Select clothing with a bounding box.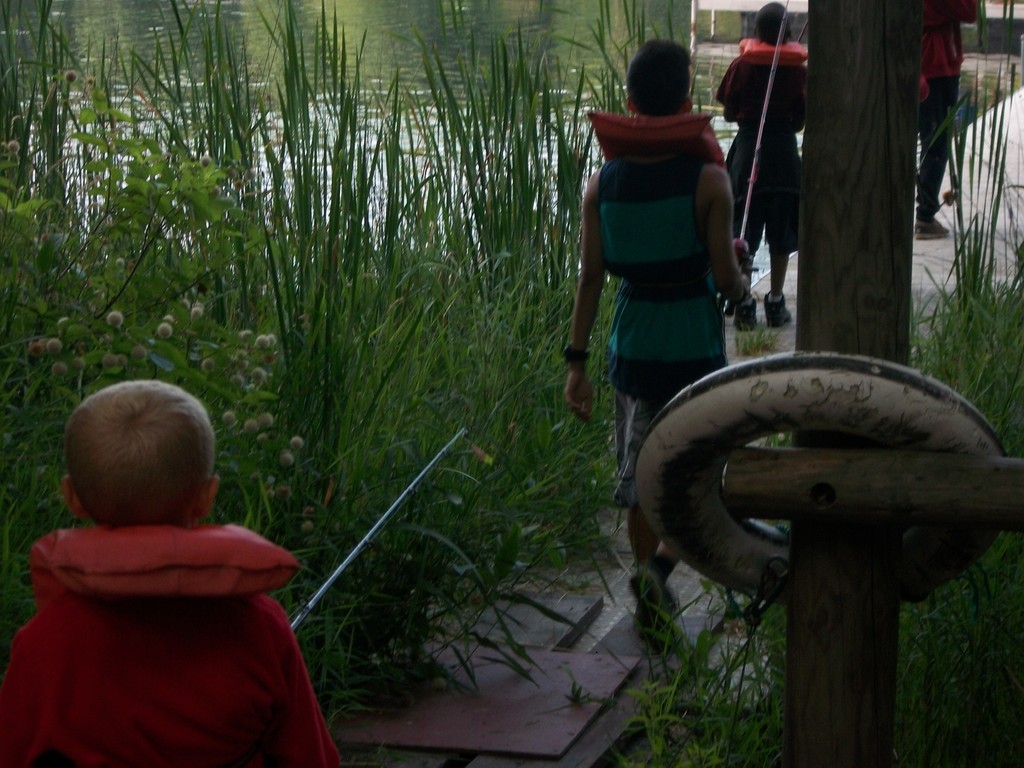
l=591, t=116, r=739, b=527.
